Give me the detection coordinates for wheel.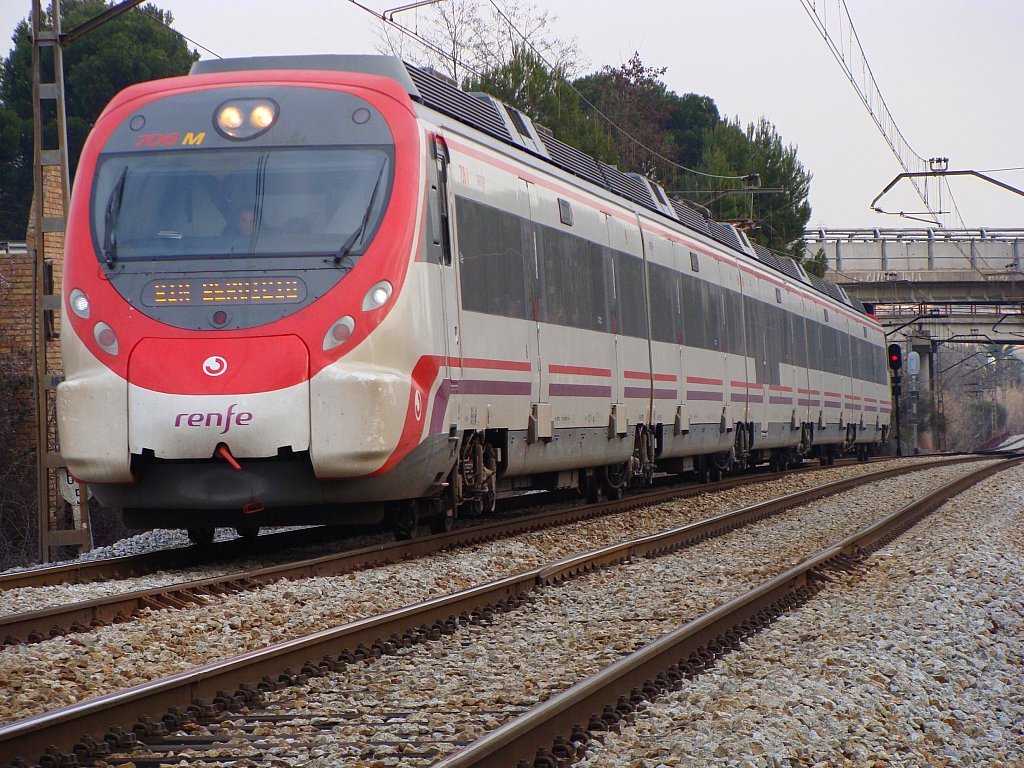
<box>435,491,454,519</box>.
